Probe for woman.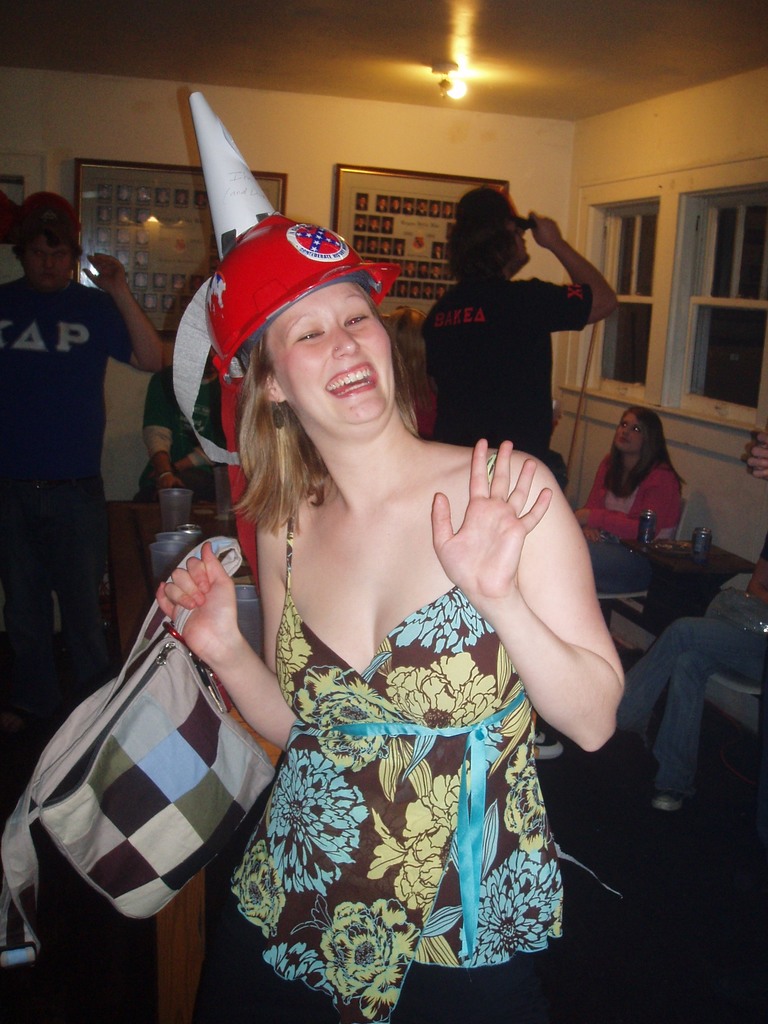
Probe result: [left=132, top=165, right=609, bottom=1002].
